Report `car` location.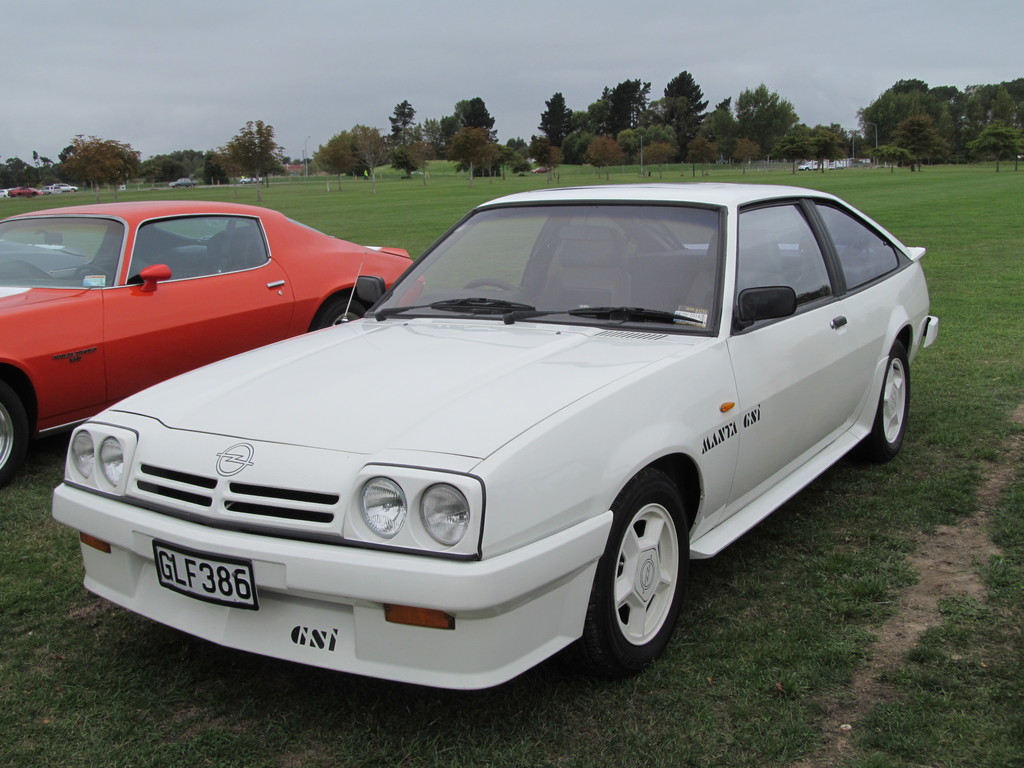
Report: (8, 186, 44, 198).
